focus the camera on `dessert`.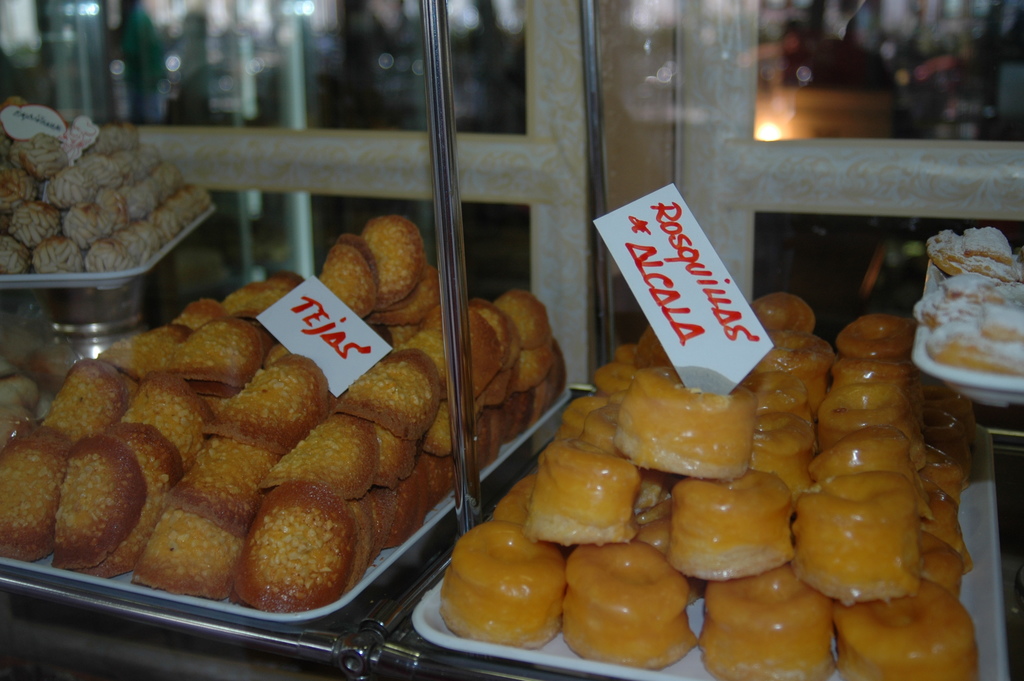
Focus region: <bbox>757, 291, 810, 327</bbox>.
